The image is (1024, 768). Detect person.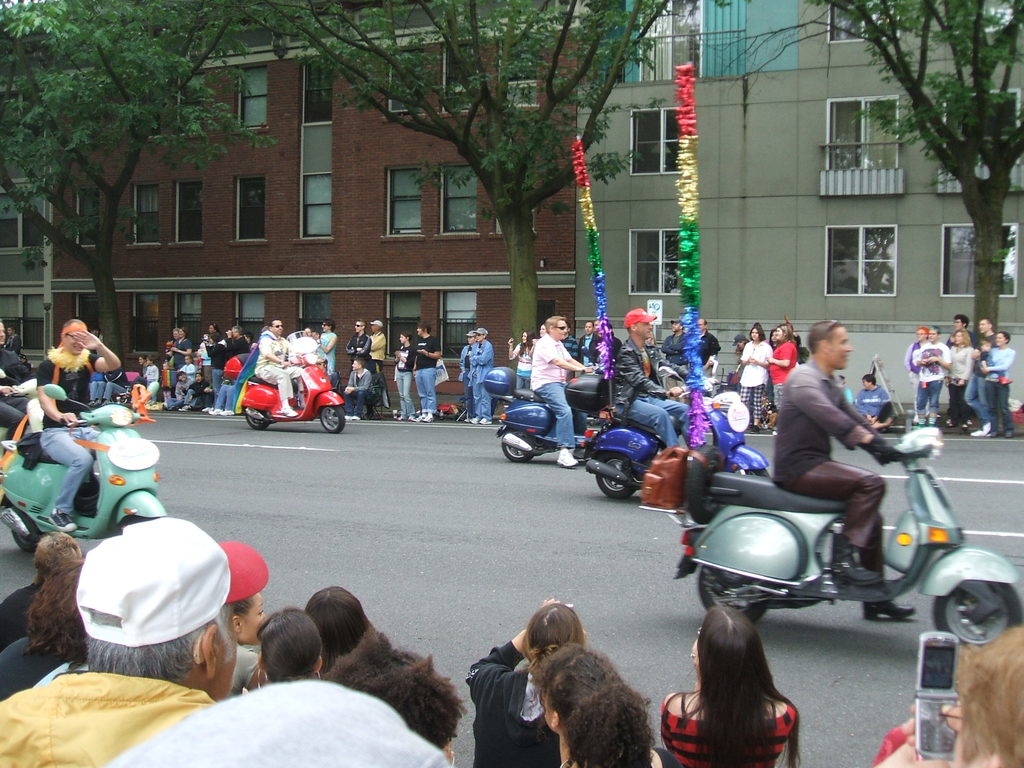
Detection: 577, 319, 600, 371.
